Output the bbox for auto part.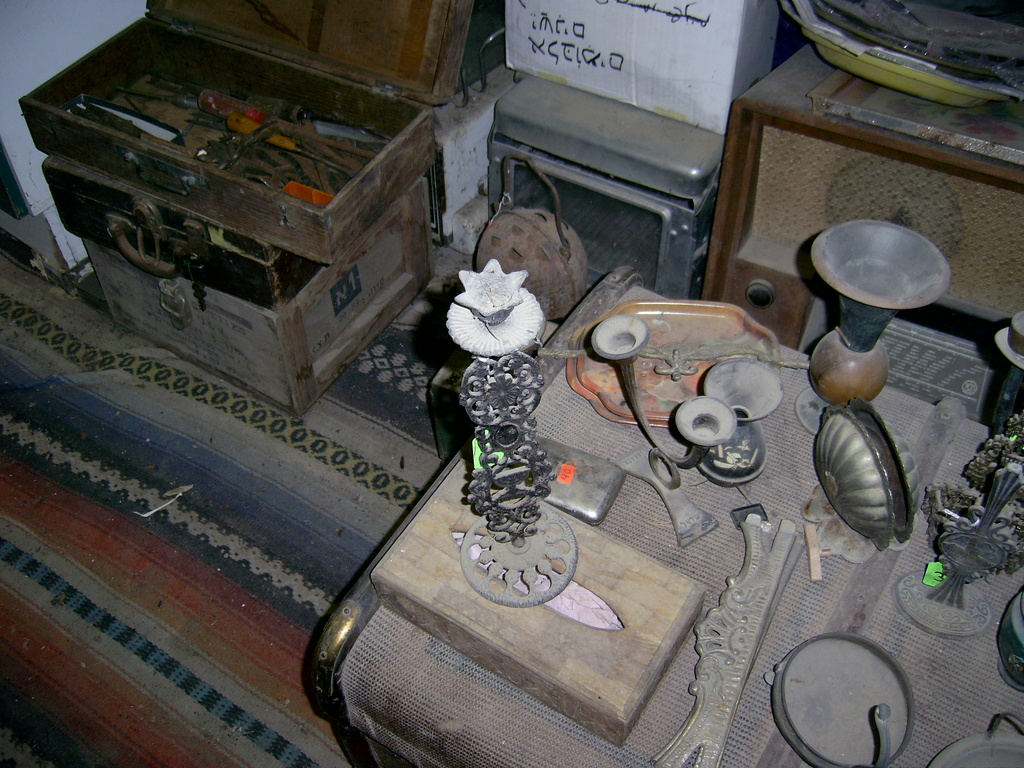
detection(585, 306, 692, 458).
